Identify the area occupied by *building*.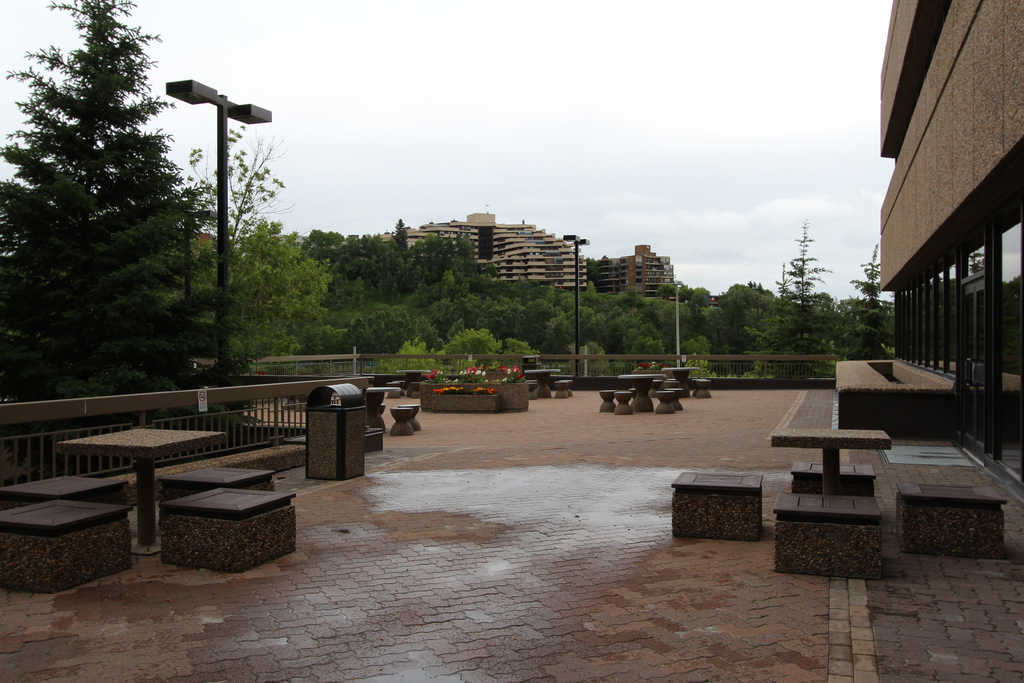
Area: x1=621 y1=233 x2=668 y2=295.
